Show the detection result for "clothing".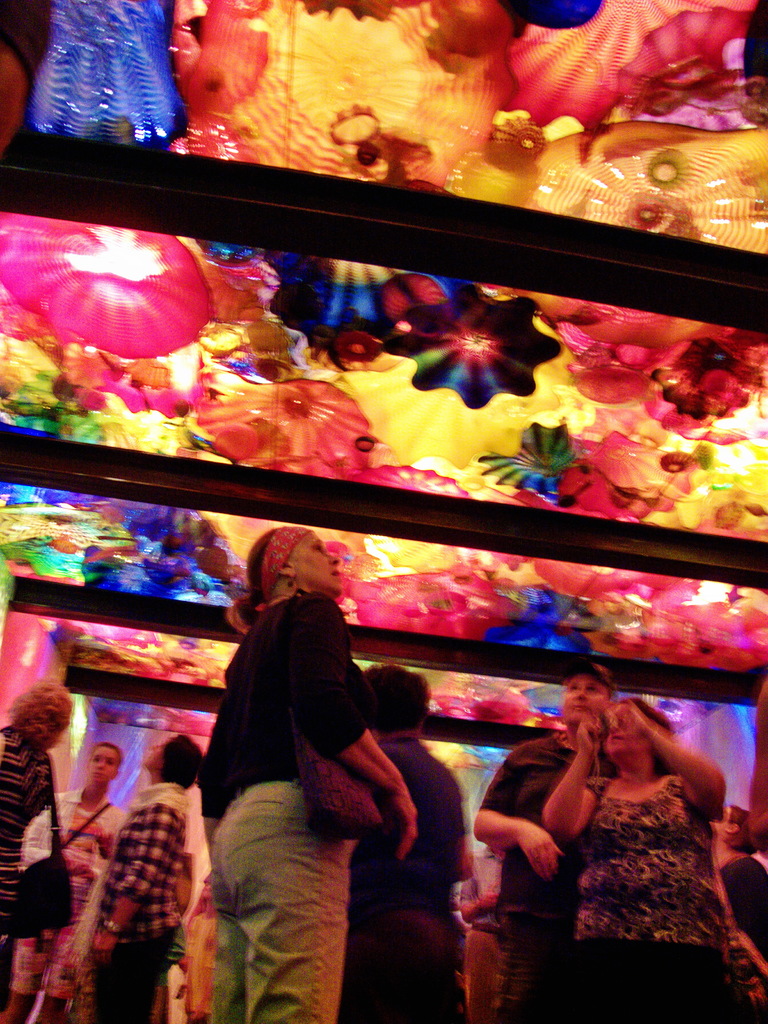
[6, 791, 125, 1006].
